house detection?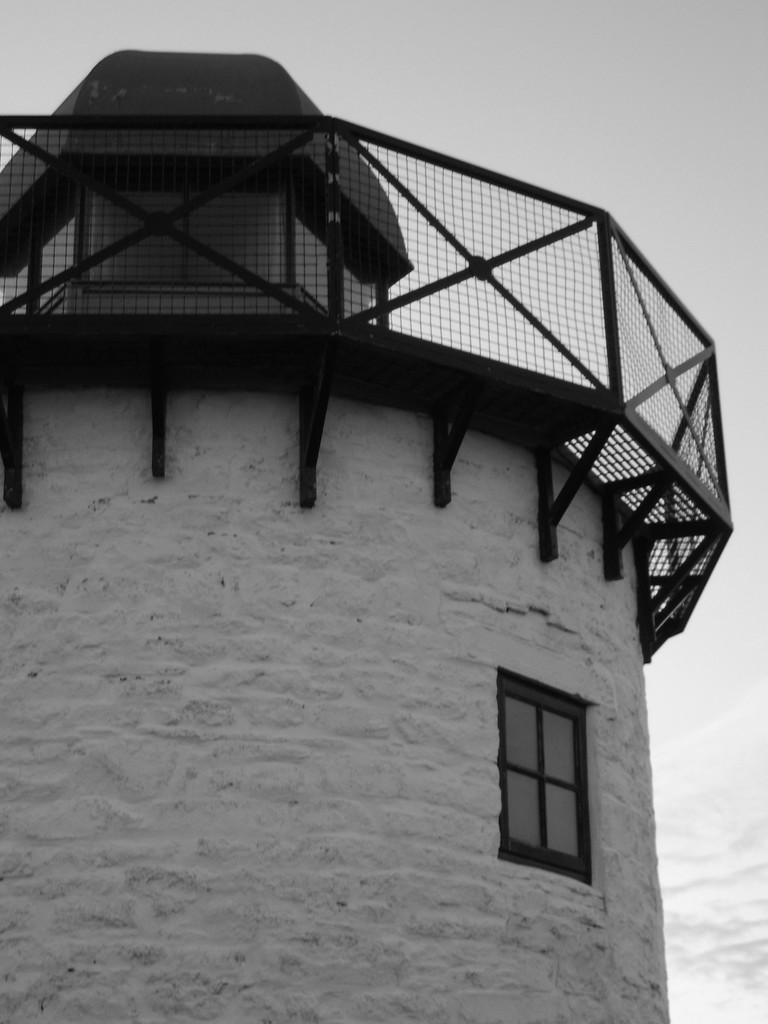
0/0/767/1020
